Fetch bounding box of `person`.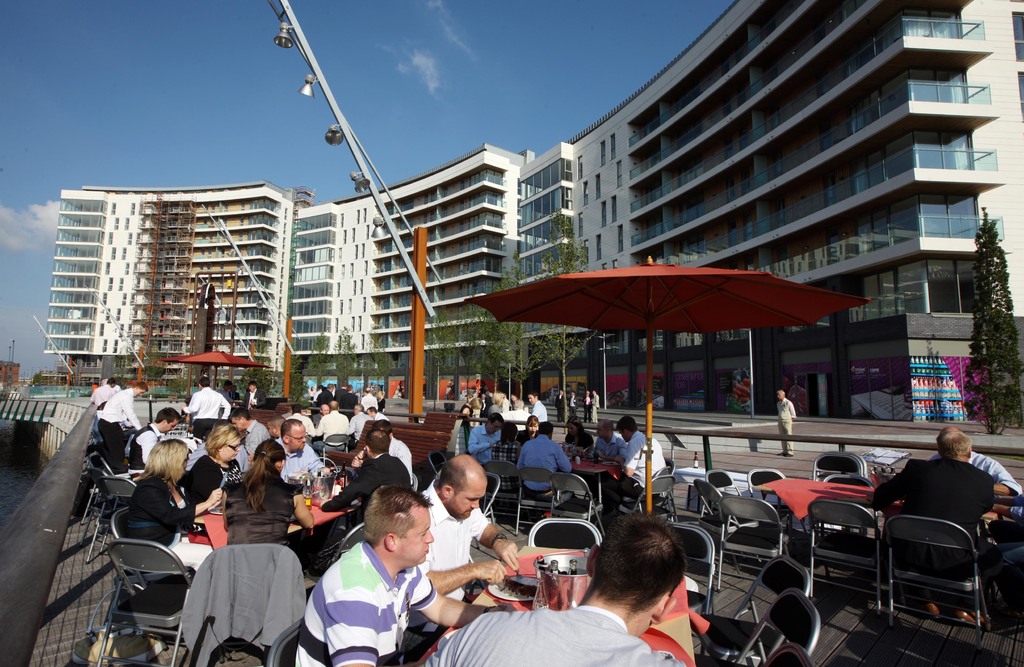
Bbox: [926,426,1023,497].
